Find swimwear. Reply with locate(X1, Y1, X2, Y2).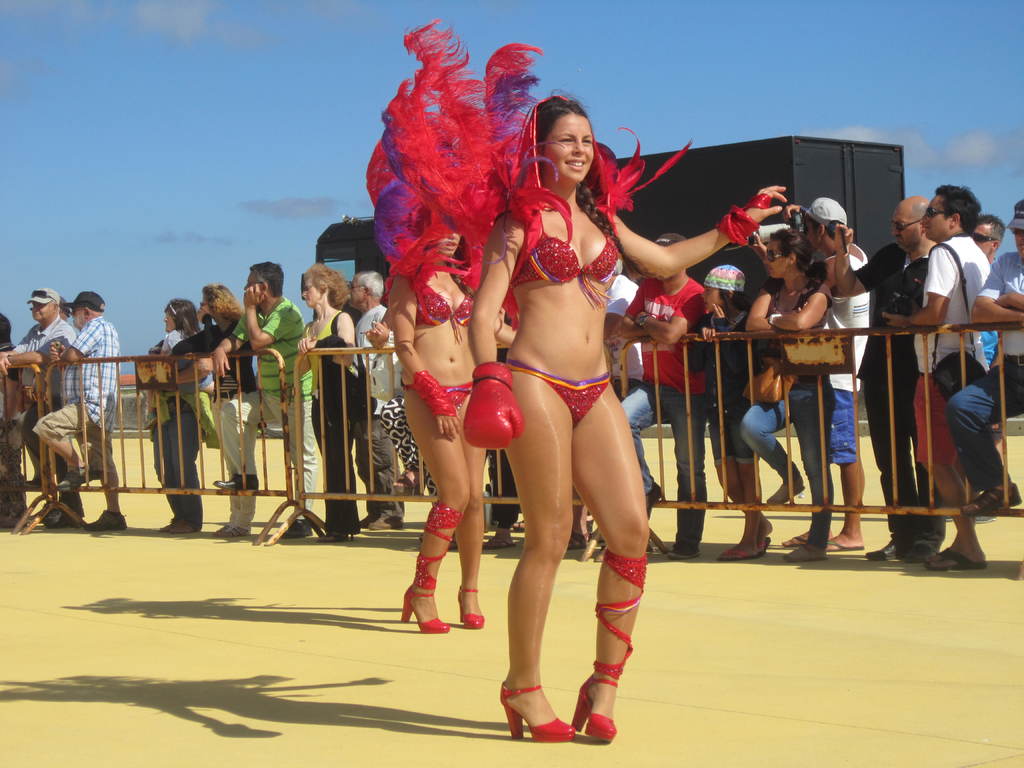
locate(404, 266, 472, 339).
